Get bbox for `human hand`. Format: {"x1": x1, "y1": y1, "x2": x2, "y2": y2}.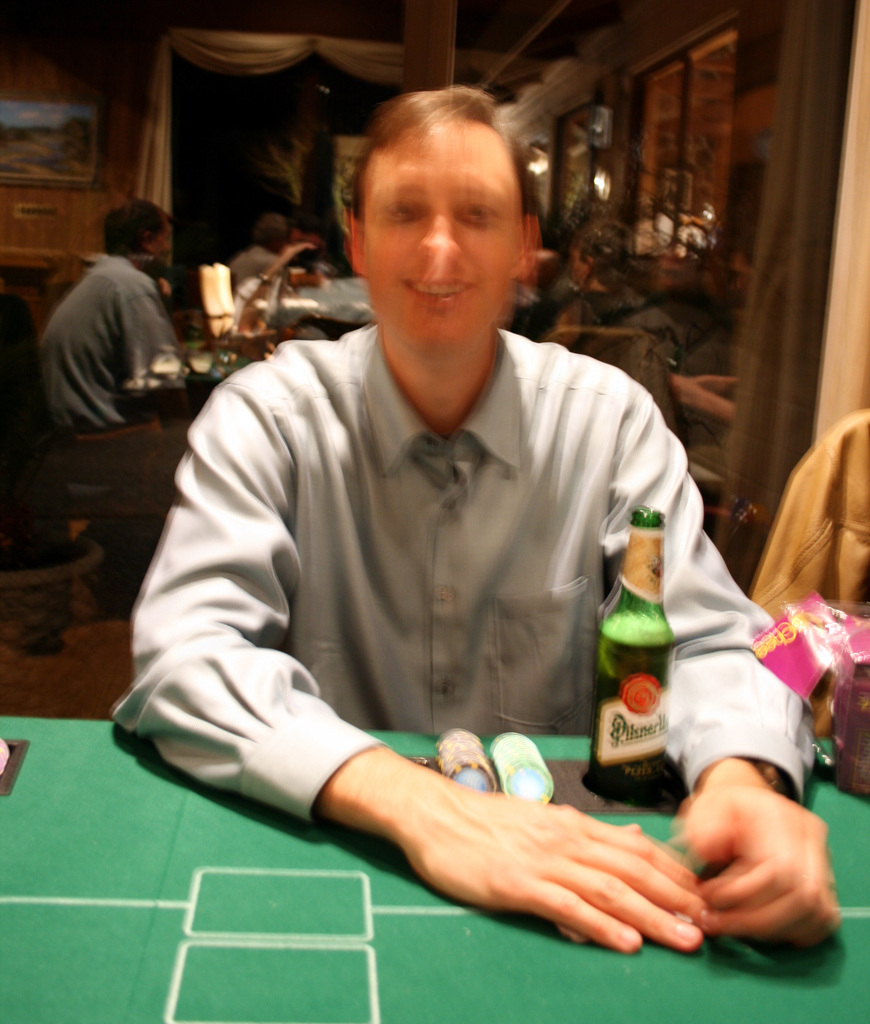
{"x1": 320, "y1": 748, "x2": 733, "y2": 939}.
